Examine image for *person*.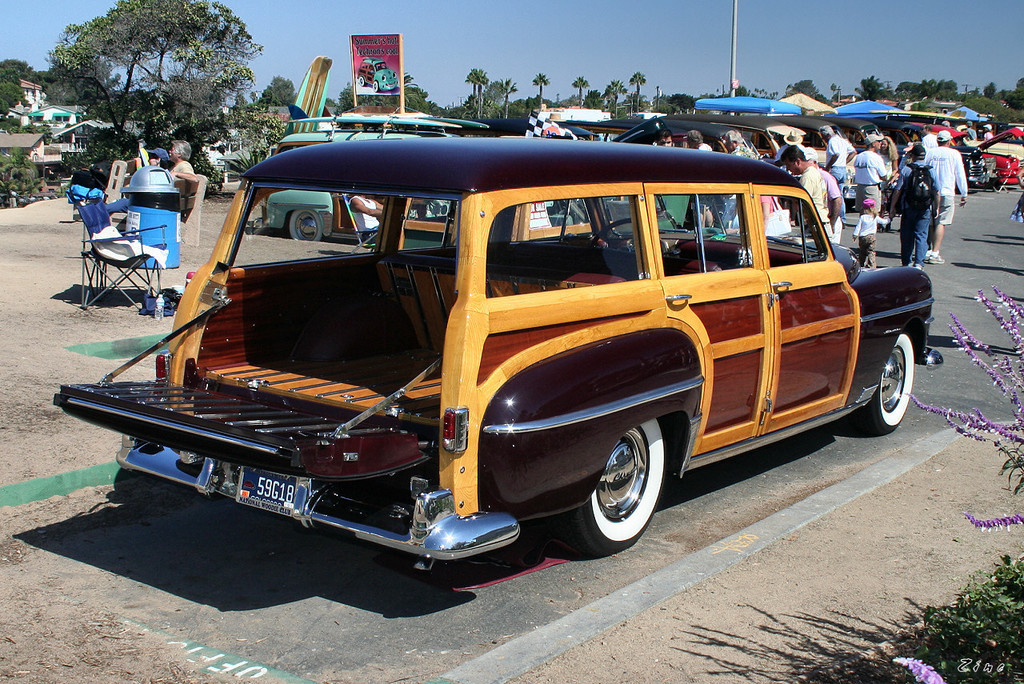
Examination result: x1=816 y1=127 x2=859 y2=234.
